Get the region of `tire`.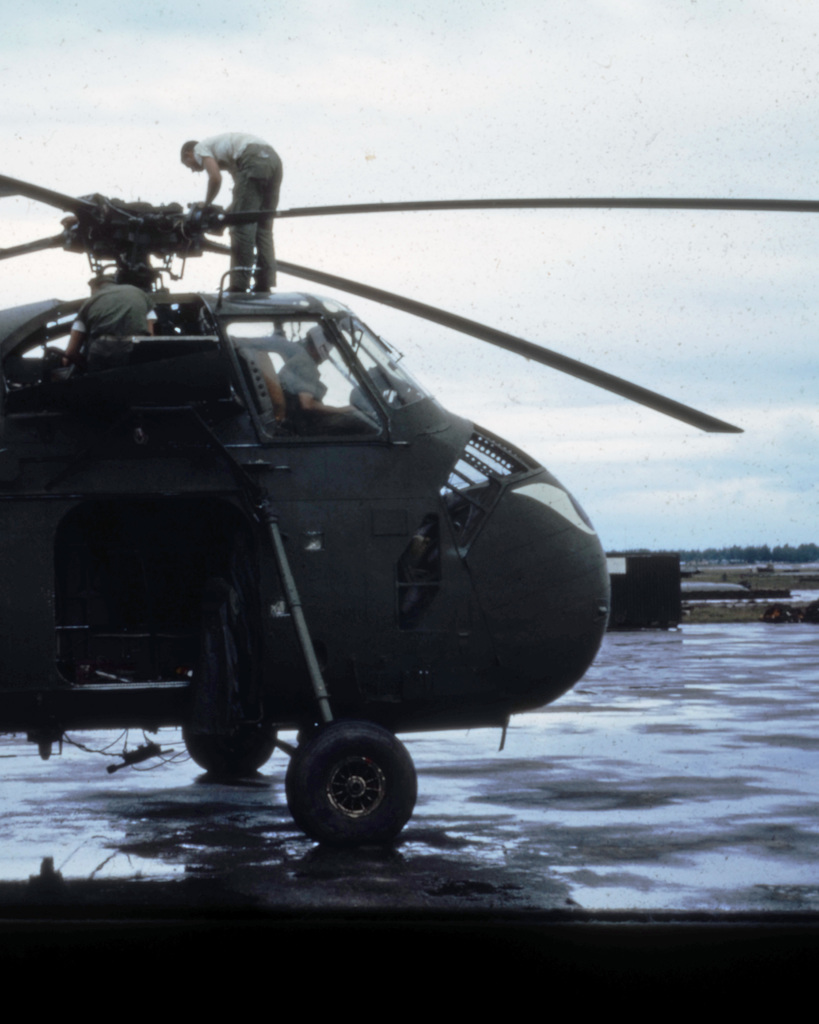
(x1=285, y1=718, x2=422, y2=851).
